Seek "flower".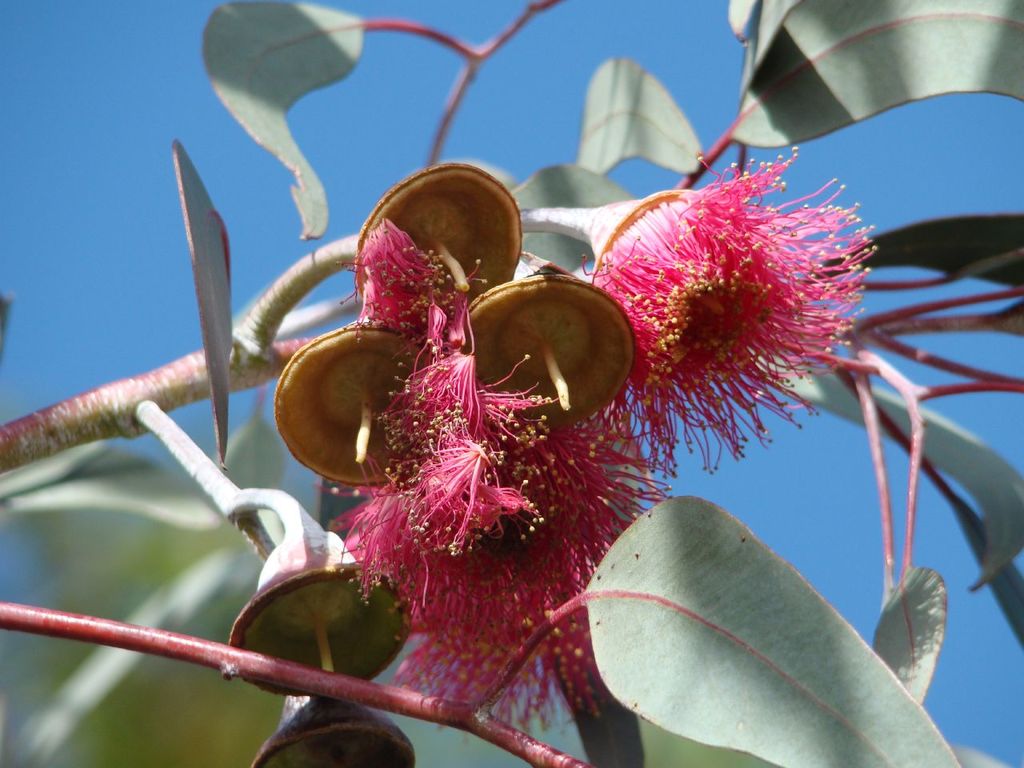
(575,146,875,454).
